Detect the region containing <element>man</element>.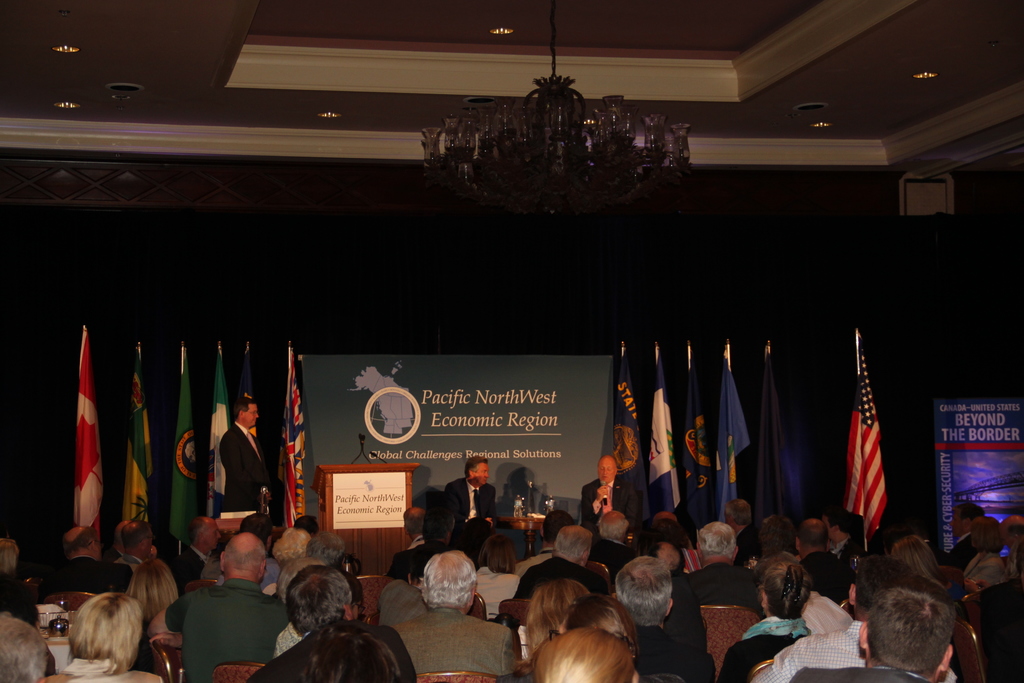
pyautogui.locateOnScreen(435, 461, 487, 548).
